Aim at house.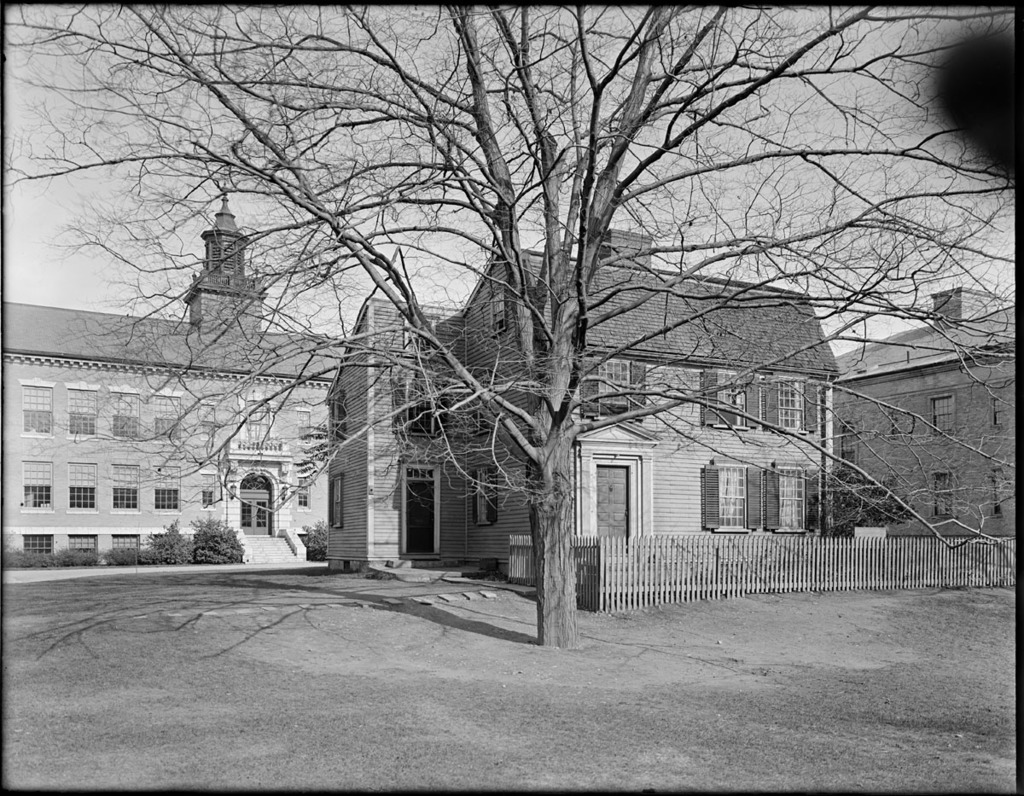
Aimed at [left=833, top=286, right=1021, bottom=536].
